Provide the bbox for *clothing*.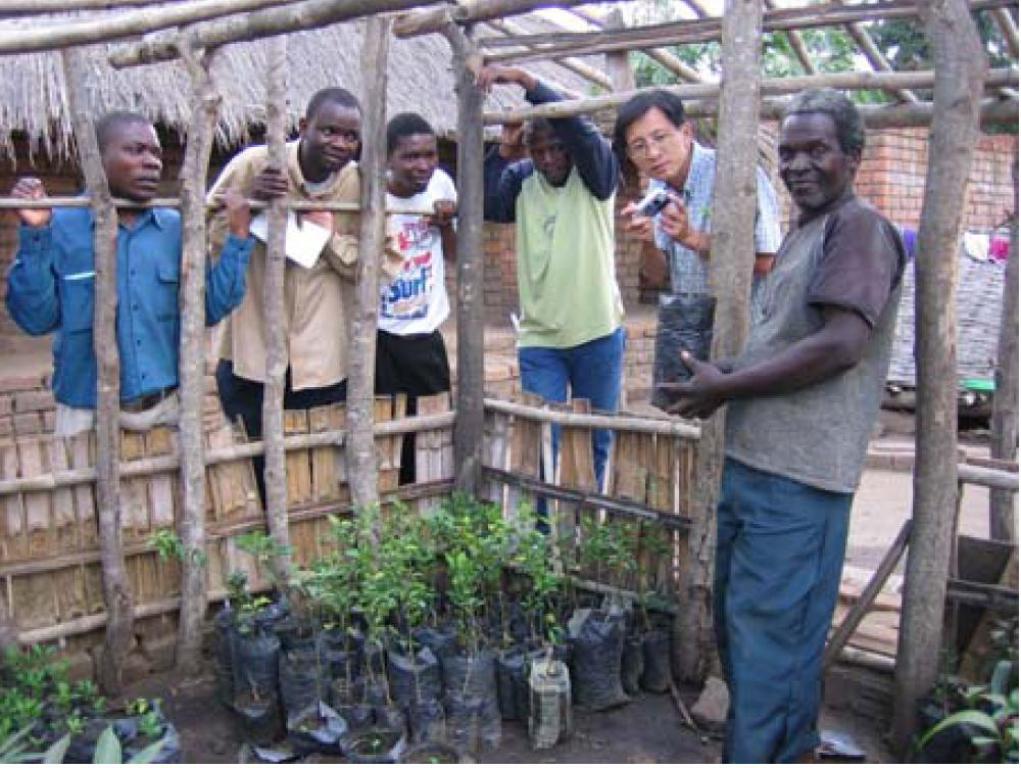
select_region(638, 132, 790, 425).
